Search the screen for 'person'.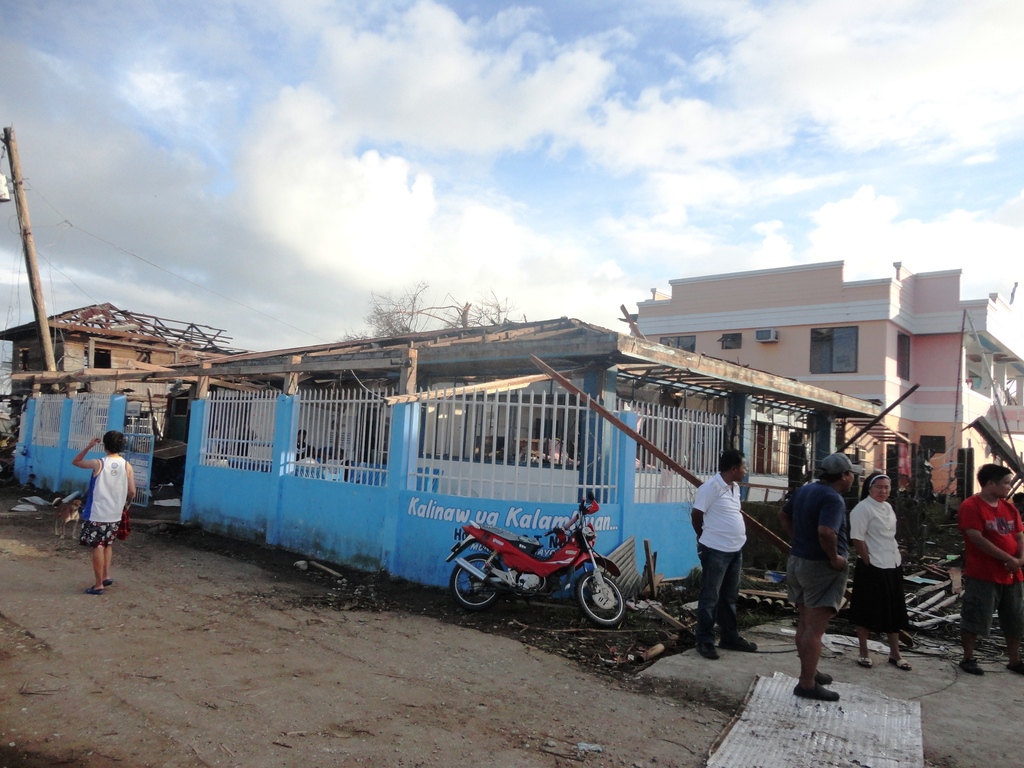
Found at bbox(851, 474, 913, 668).
